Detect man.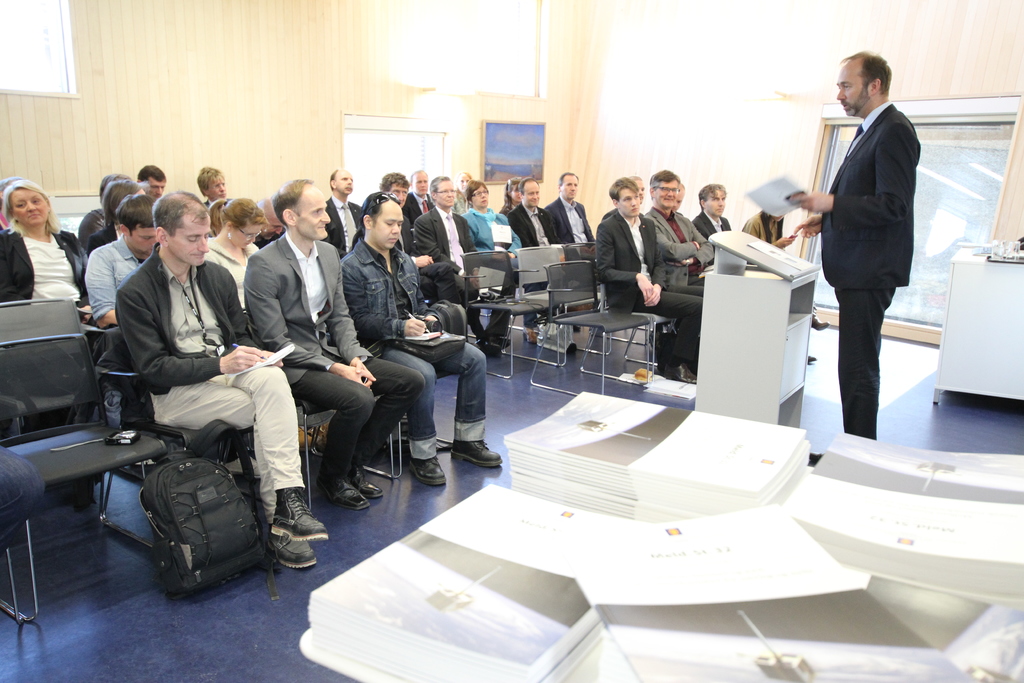
Detected at locate(607, 181, 646, 219).
